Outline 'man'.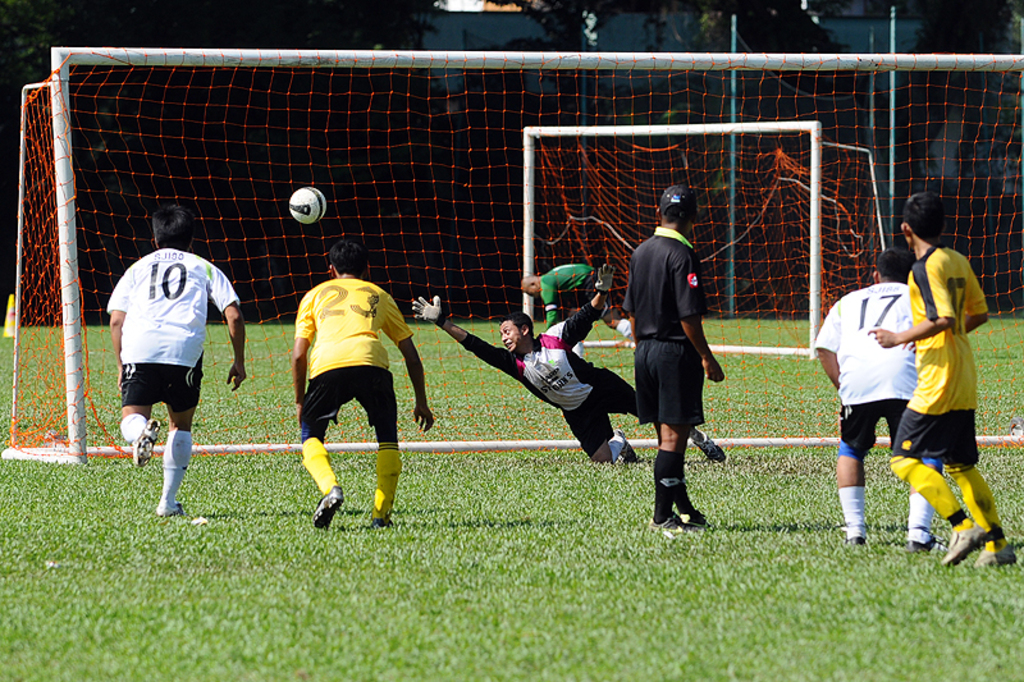
Outline: {"left": 288, "top": 237, "right": 431, "bottom": 525}.
